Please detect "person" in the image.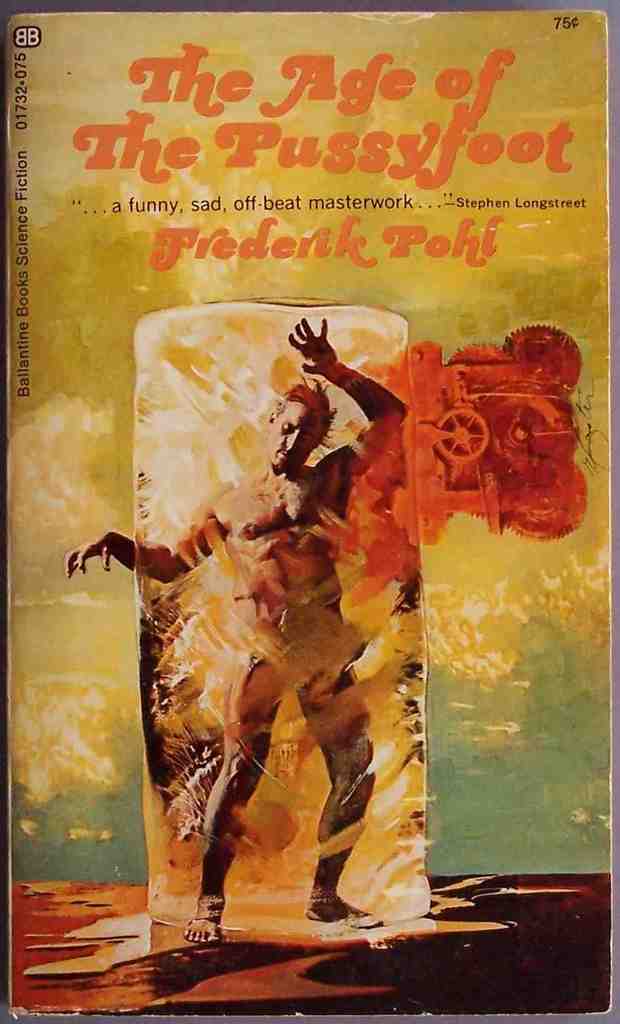
Rect(114, 233, 549, 928).
